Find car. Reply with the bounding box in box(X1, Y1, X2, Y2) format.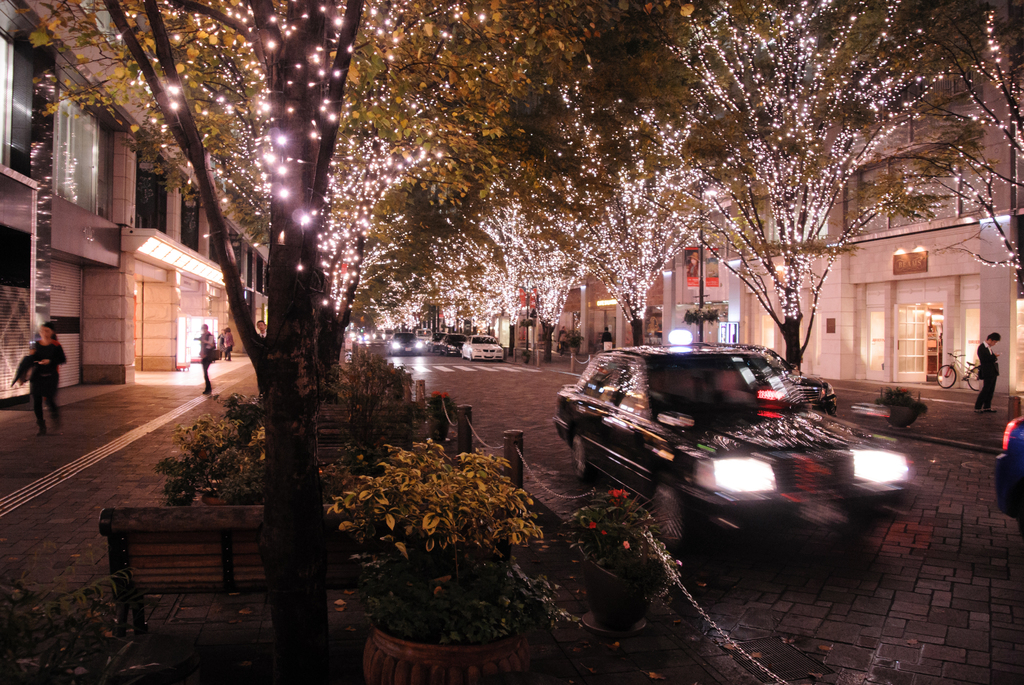
box(552, 344, 918, 555).
